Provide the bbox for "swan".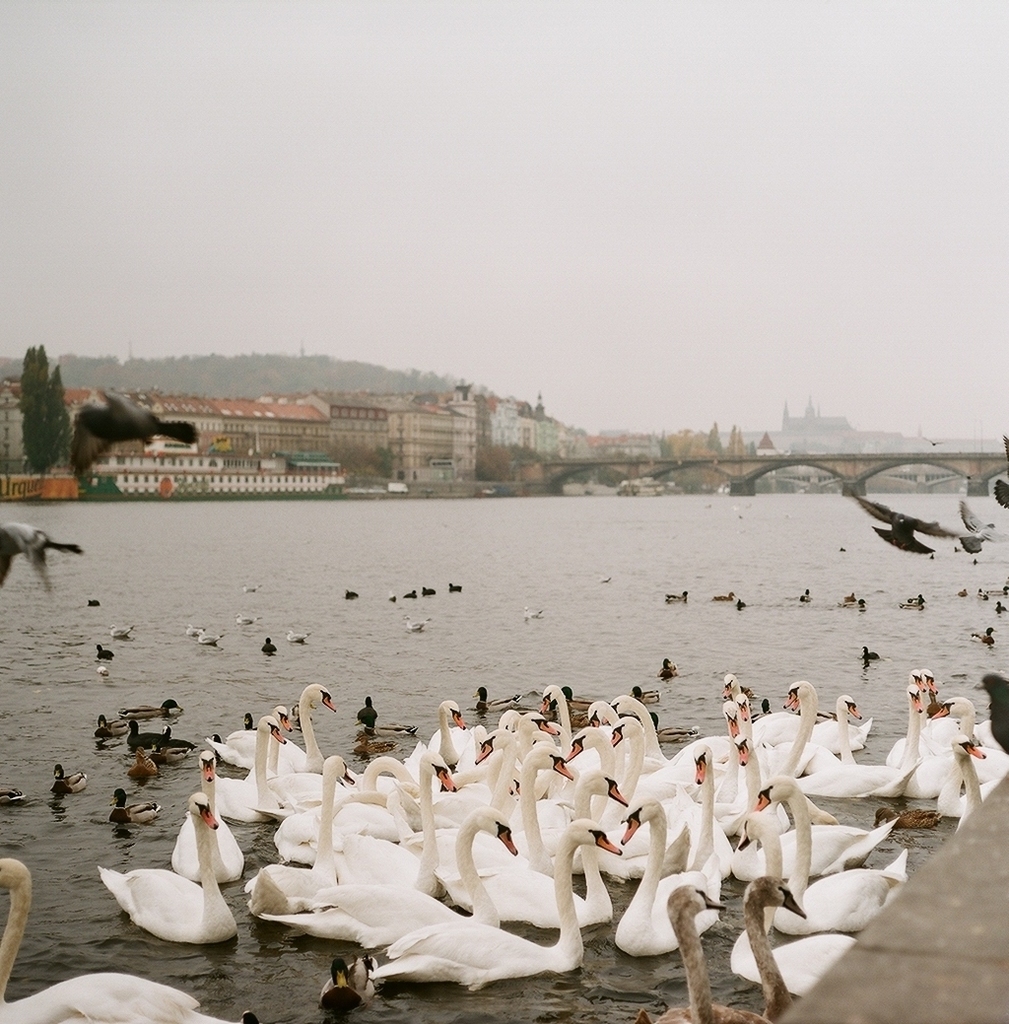
l=598, t=573, r=609, b=582.
